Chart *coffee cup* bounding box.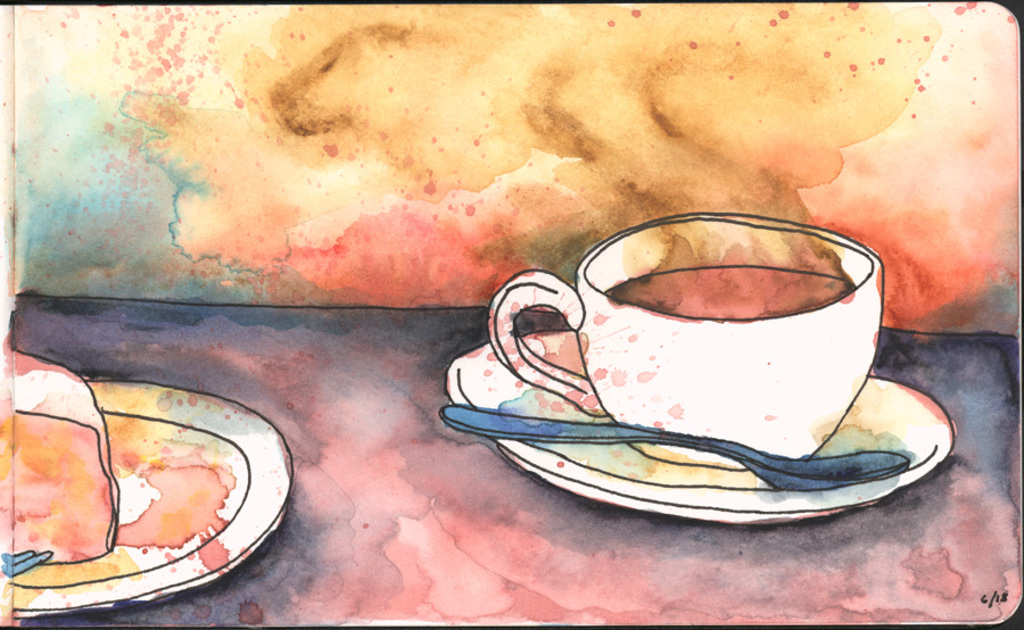
Charted: Rect(487, 209, 883, 464).
